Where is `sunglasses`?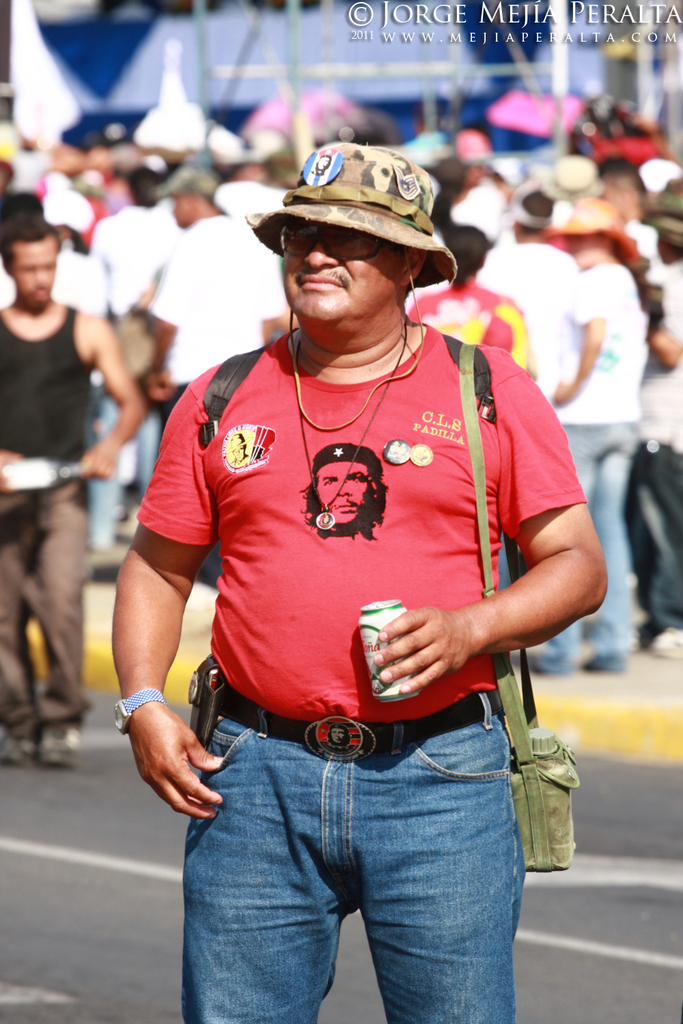
pyautogui.locateOnScreen(277, 223, 400, 258).
